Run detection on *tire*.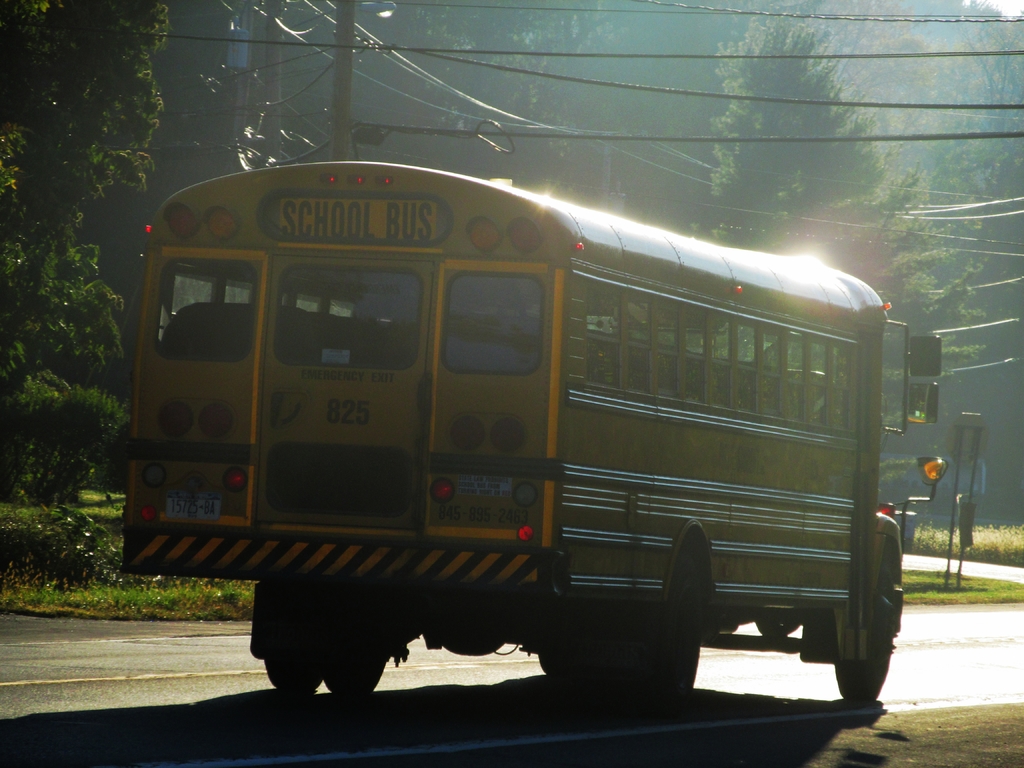
Result: 324 657 388 701.
